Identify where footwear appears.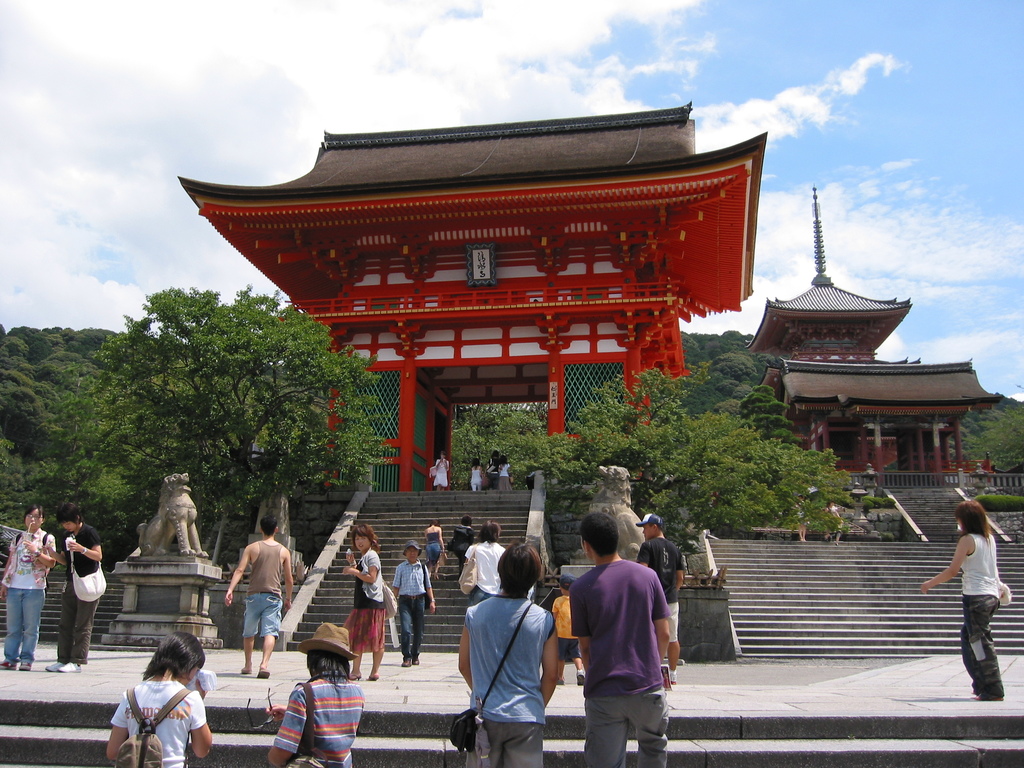
Appears at <bbox>398, 657, 413, 669</bbox>.
